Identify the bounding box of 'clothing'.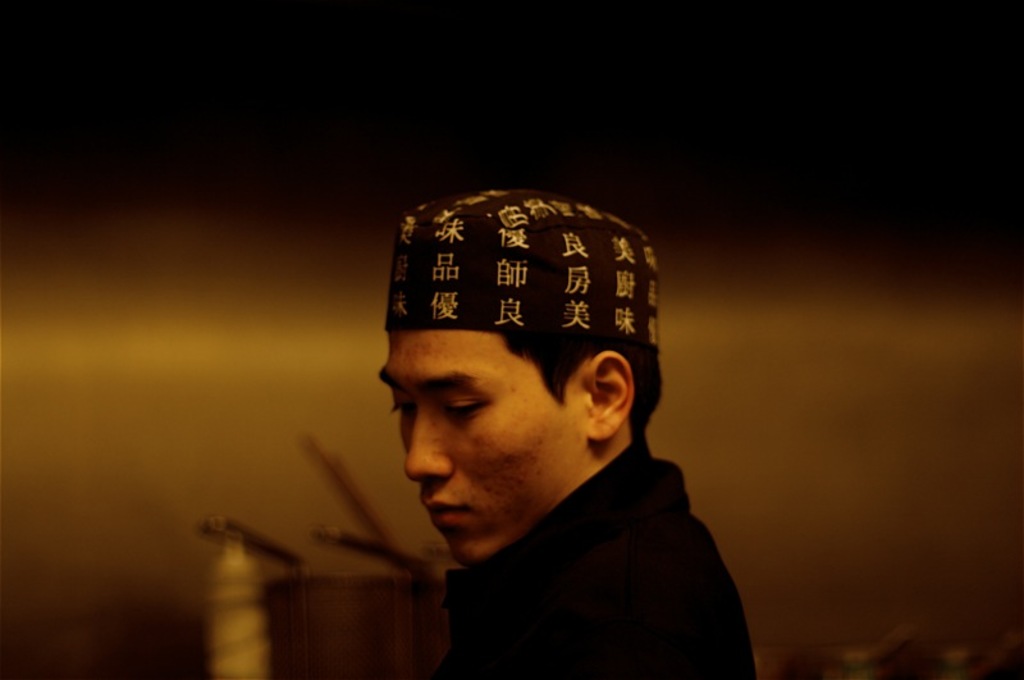
Rect(438, 430, 755, 679).
